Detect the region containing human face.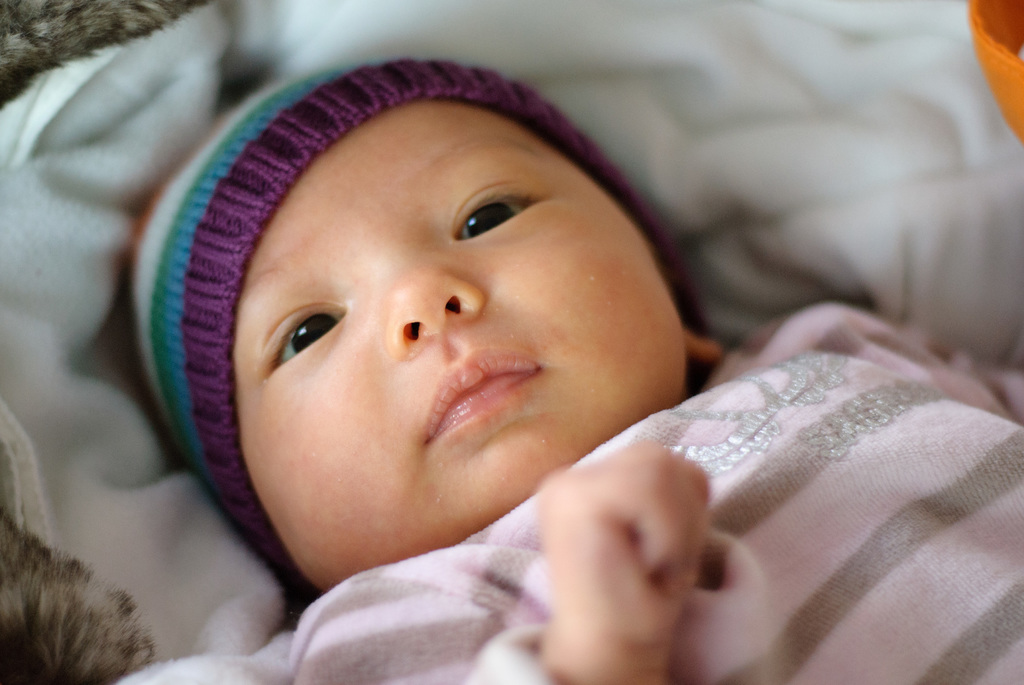
BBox(227, 94, 688, 597).
